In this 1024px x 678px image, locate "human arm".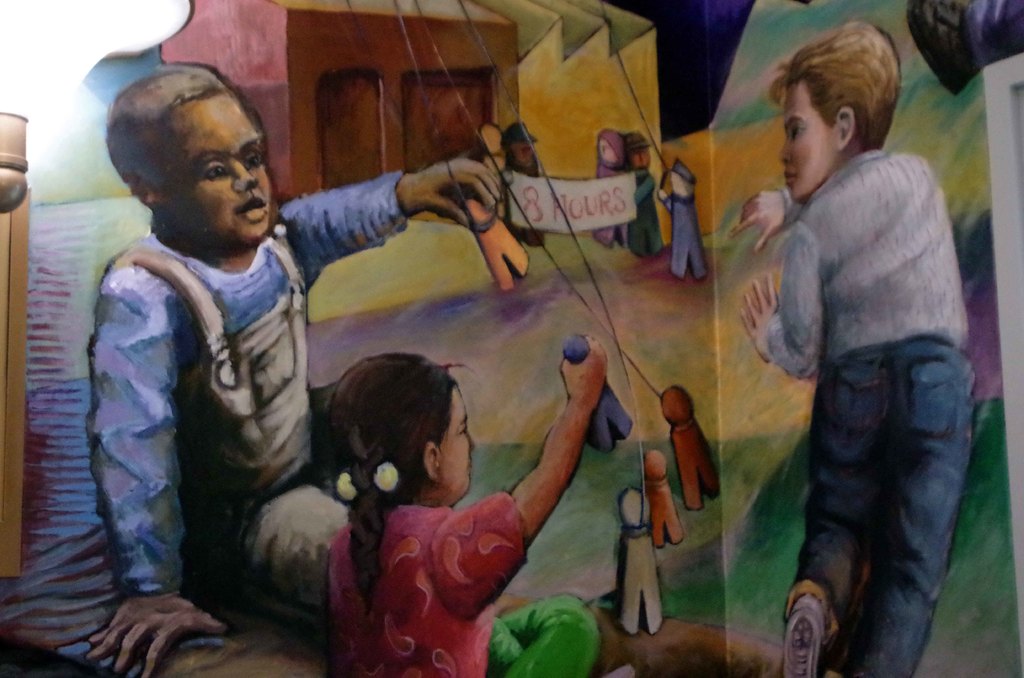
Bounding box: locate(285, 167, 506, 285).
